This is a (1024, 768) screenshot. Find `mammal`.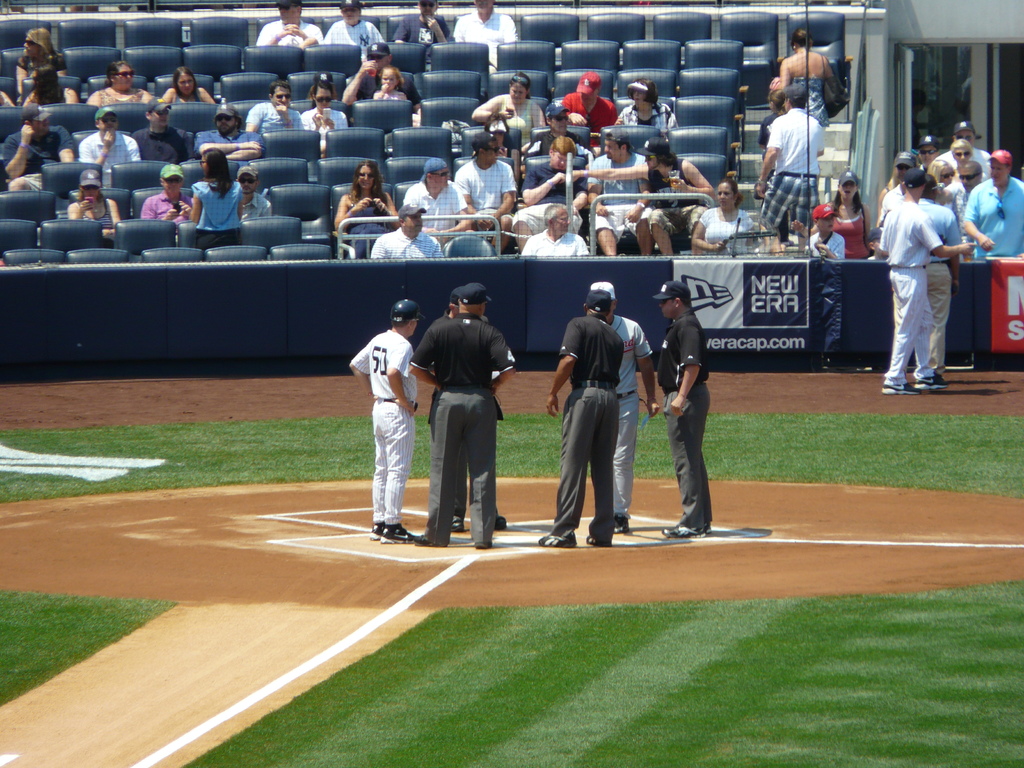
Bounding box: crop(372, 67, 409, 101).
